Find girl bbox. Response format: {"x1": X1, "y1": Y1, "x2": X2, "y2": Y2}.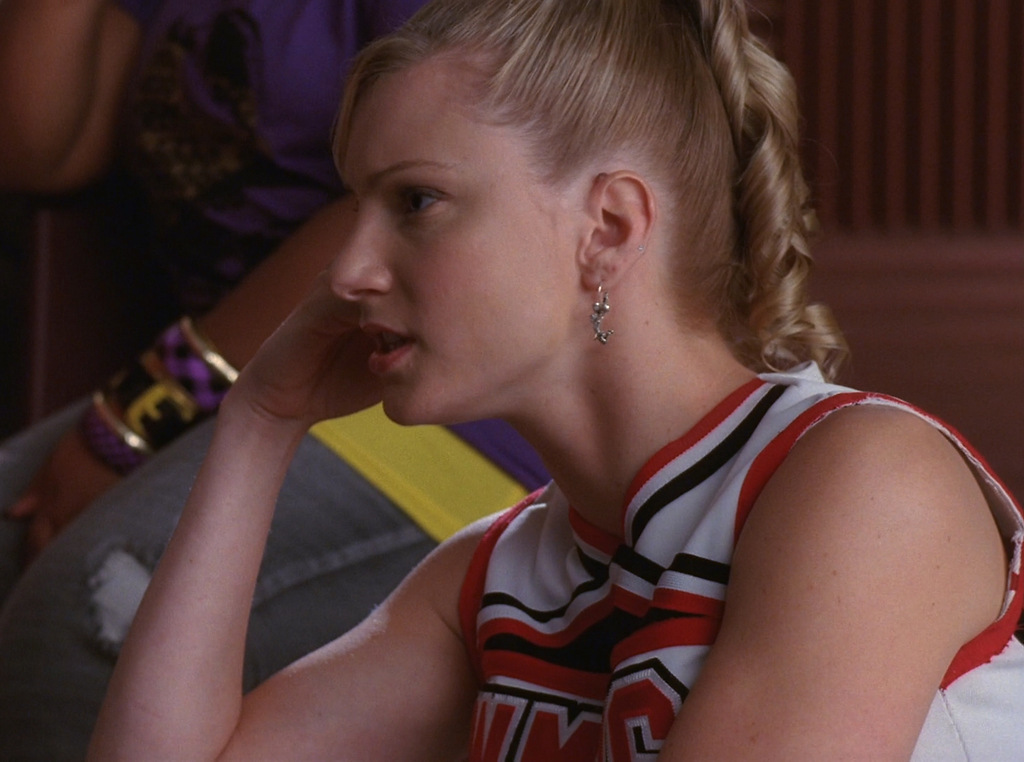
{"x1": 89, "y1": 0, "x2": 1023, "y2": 761}.
